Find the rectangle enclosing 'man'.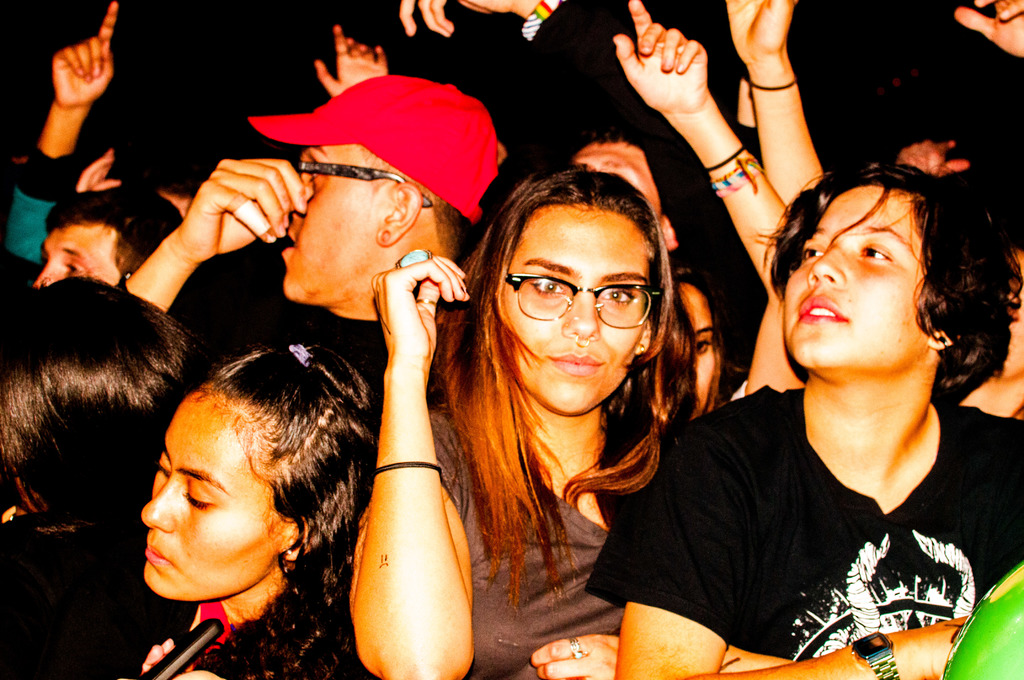
l=106, t=76, r=499, b=432.
